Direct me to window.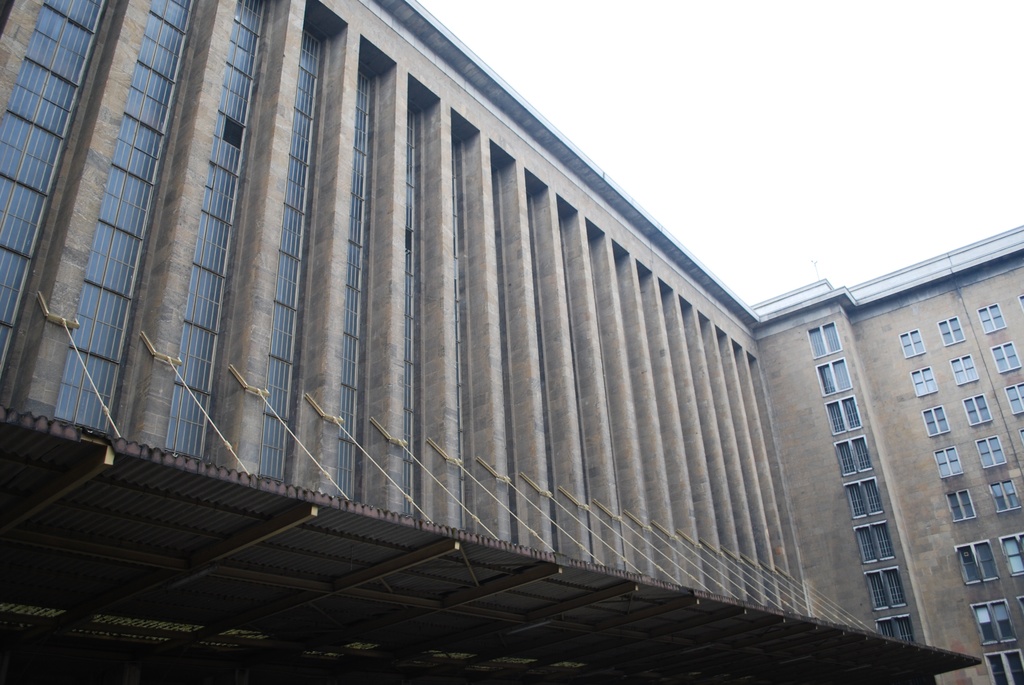
Direction: box(805, 320, 845, 358).
